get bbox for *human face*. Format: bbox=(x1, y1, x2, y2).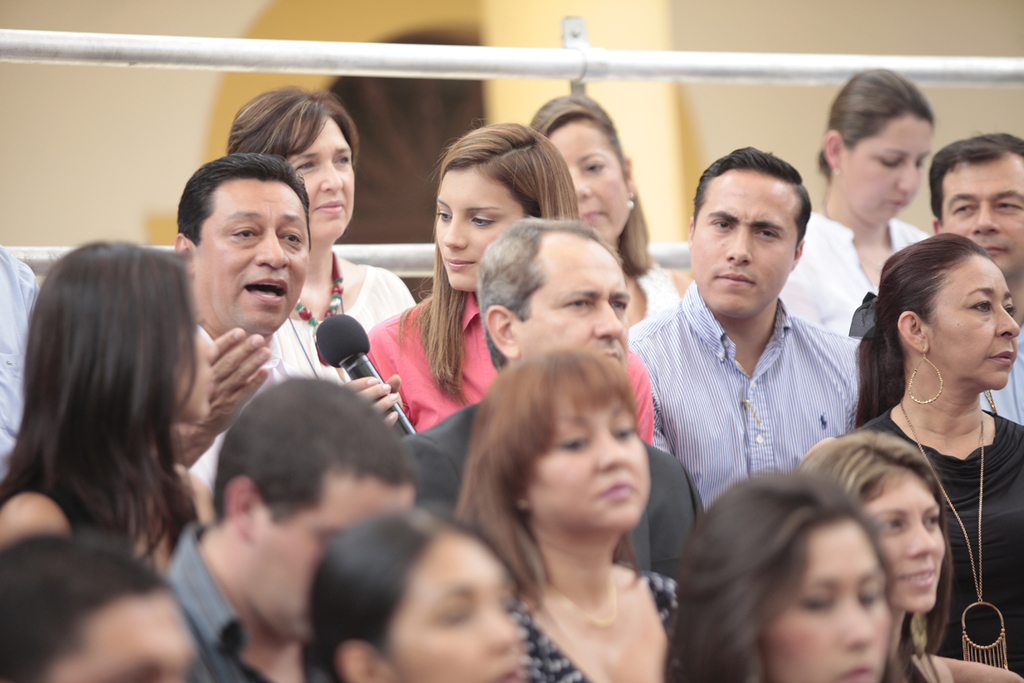
bbox=(925, 248, 1019, 395).
